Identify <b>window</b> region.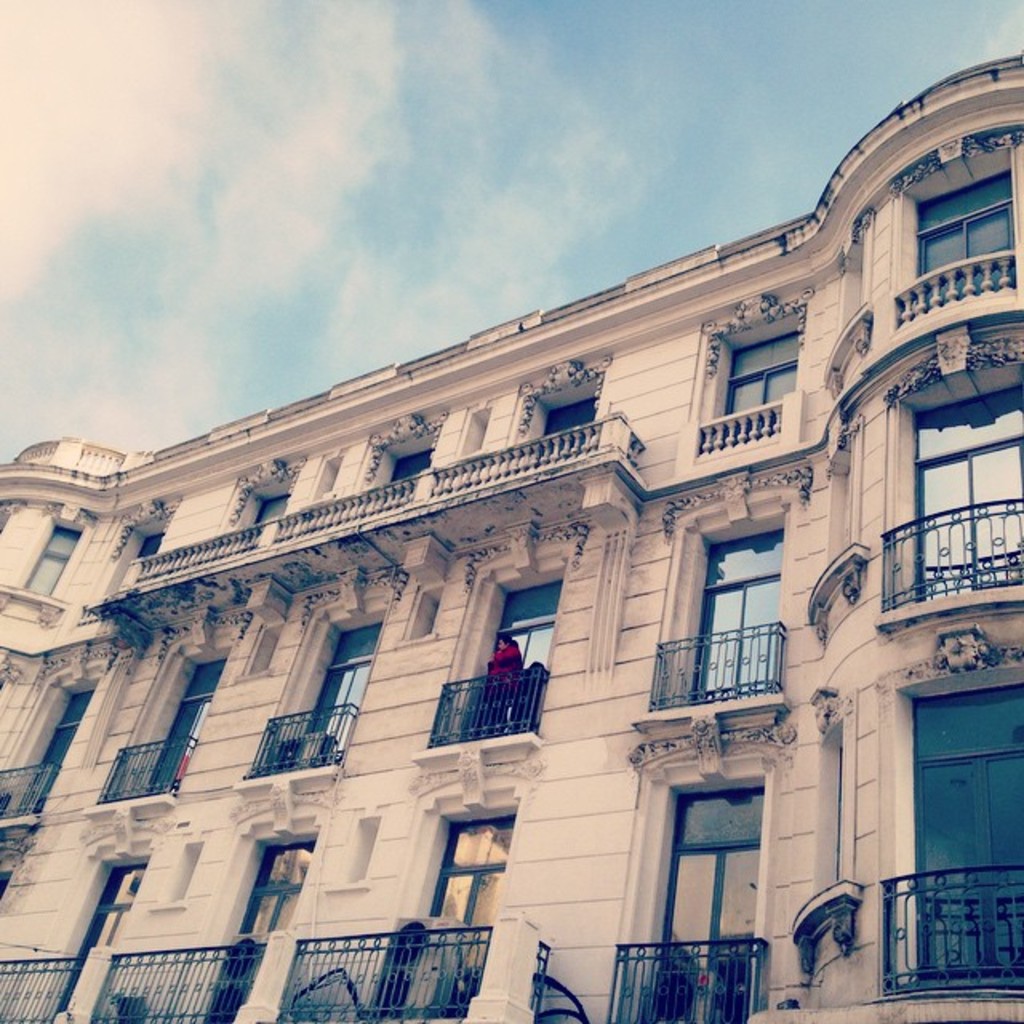
Region: 133, 656, 222, 779.
